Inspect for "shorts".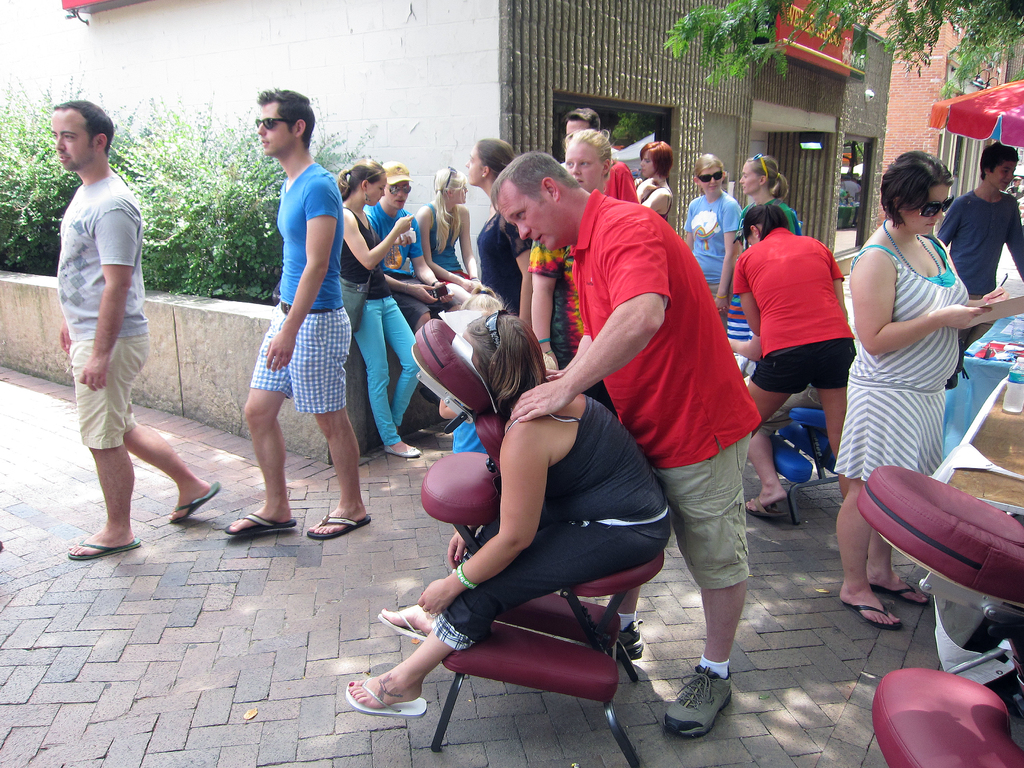
Inspection: <box>250,311,356,410</box>.
